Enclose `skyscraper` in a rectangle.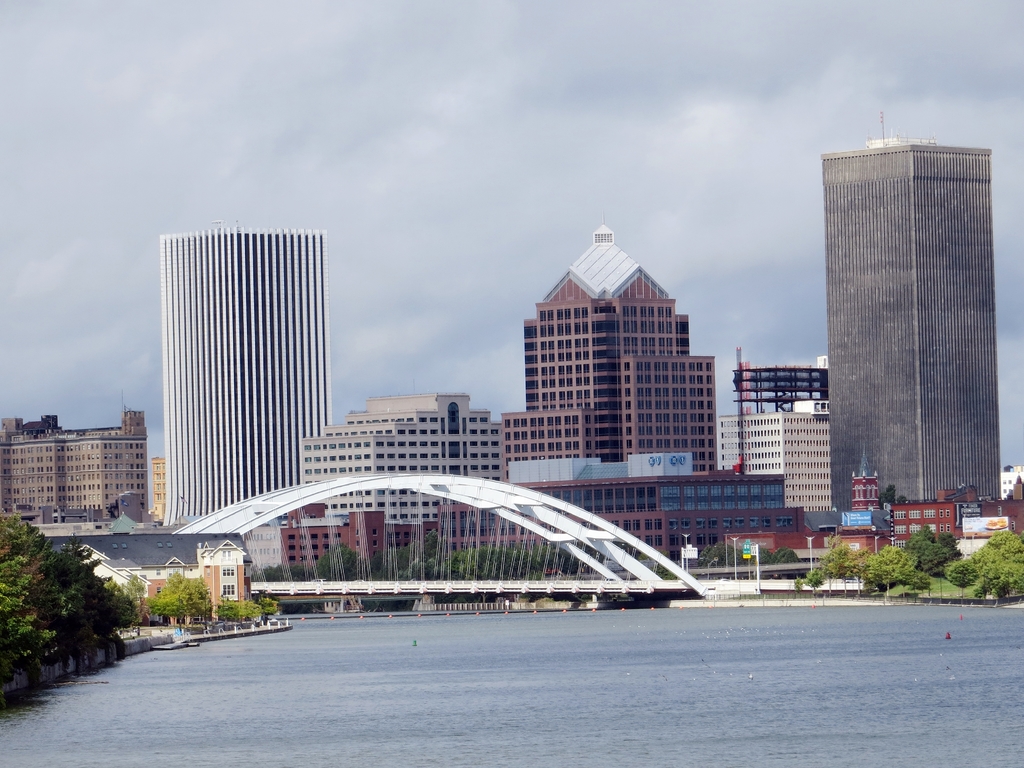
163 225 327 536.
